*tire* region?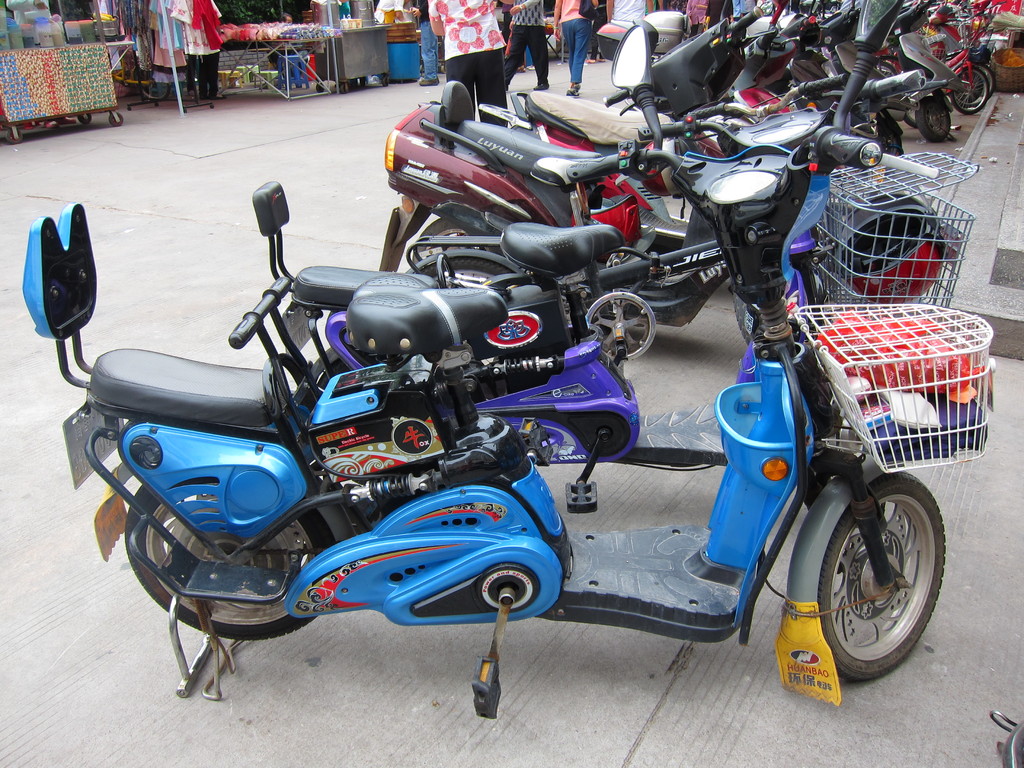
l=969, t=60, r=998, b=95
